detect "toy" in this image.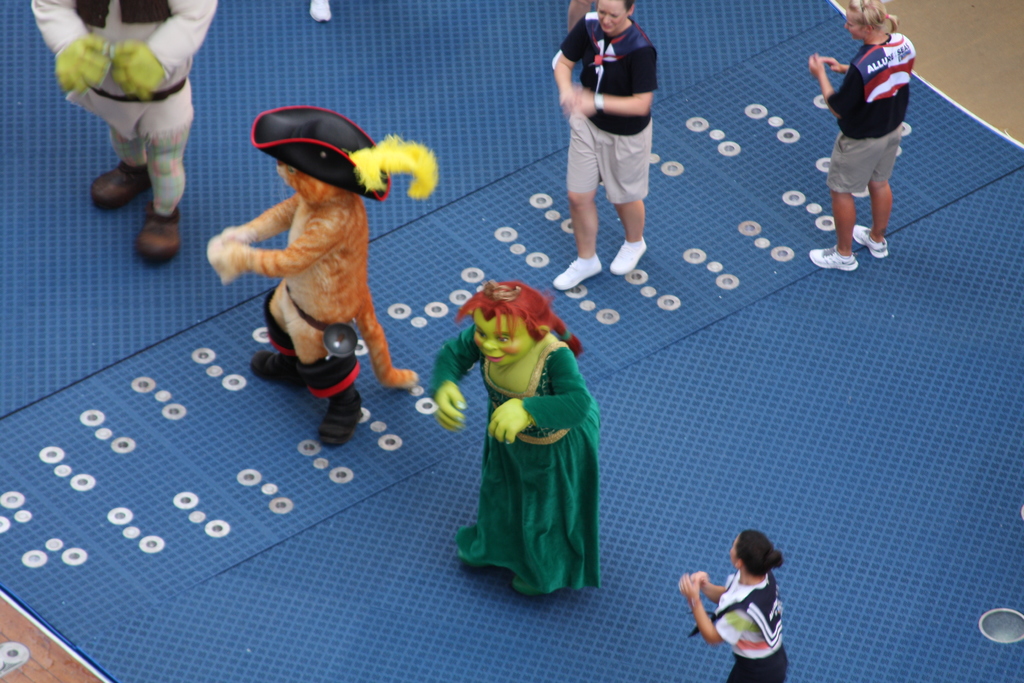
Detection: region(200, 106, 438, 452).
